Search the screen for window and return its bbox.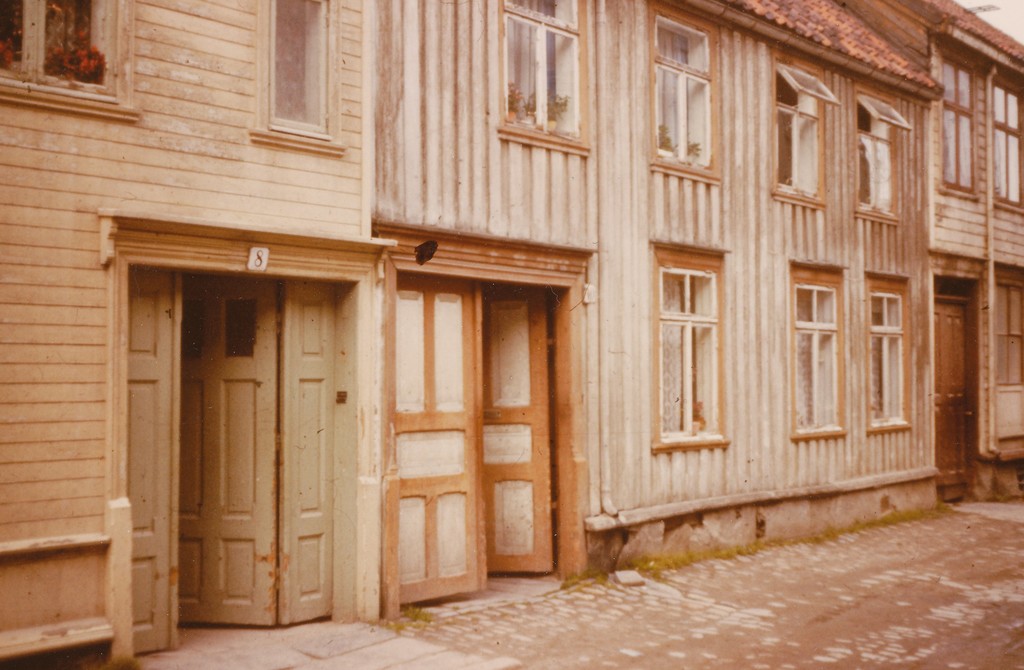
Found: Rect(653, 22, 703, 67).
